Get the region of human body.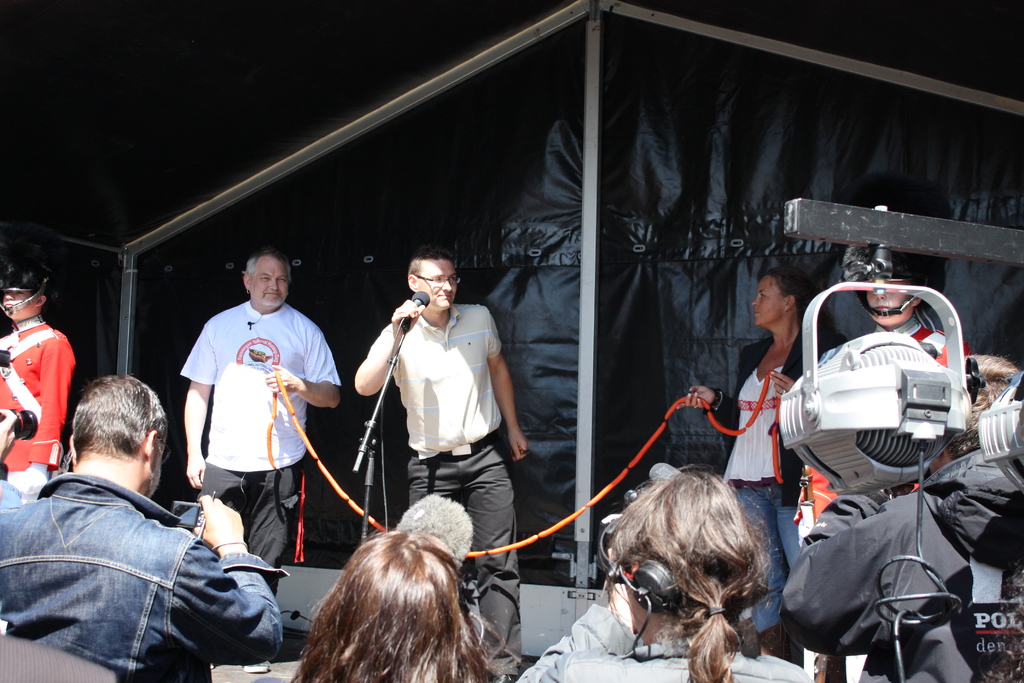
crop(810, 316, 971, 516).
